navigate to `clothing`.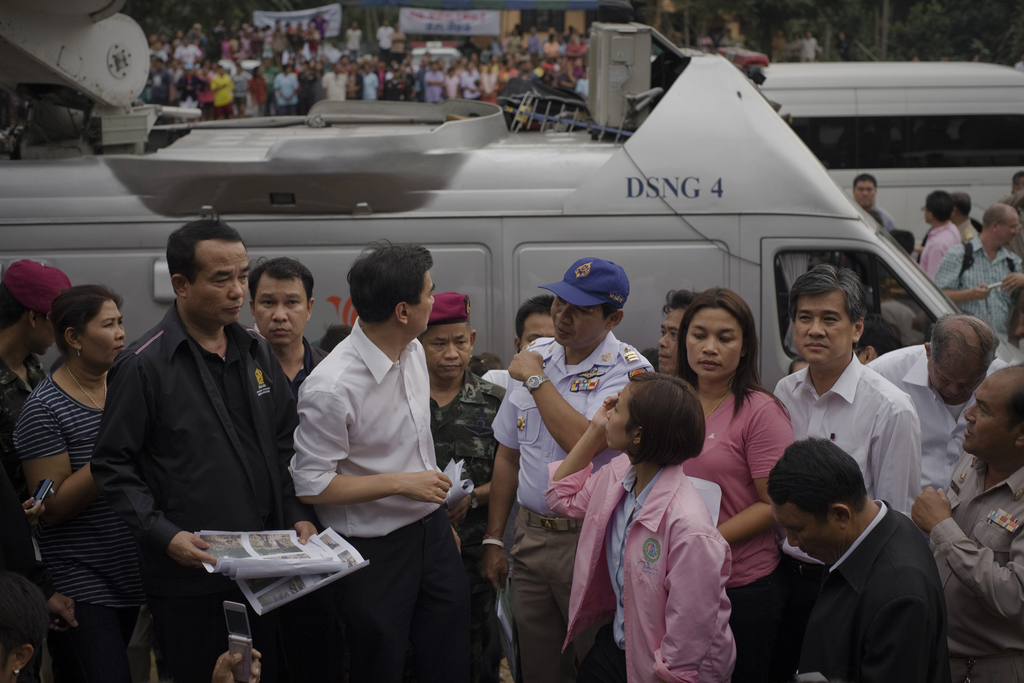
Navigation target: 278, 230, 472, 682.
